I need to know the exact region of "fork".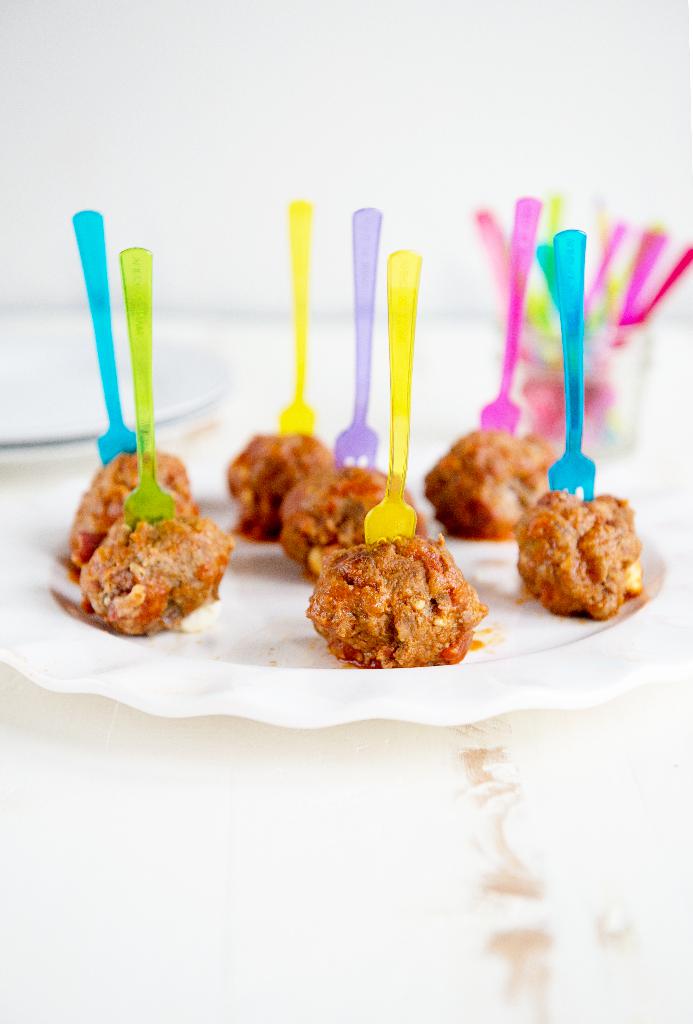
Region: pyautogui.locateOnScreen(363, 248, 423, 549).
